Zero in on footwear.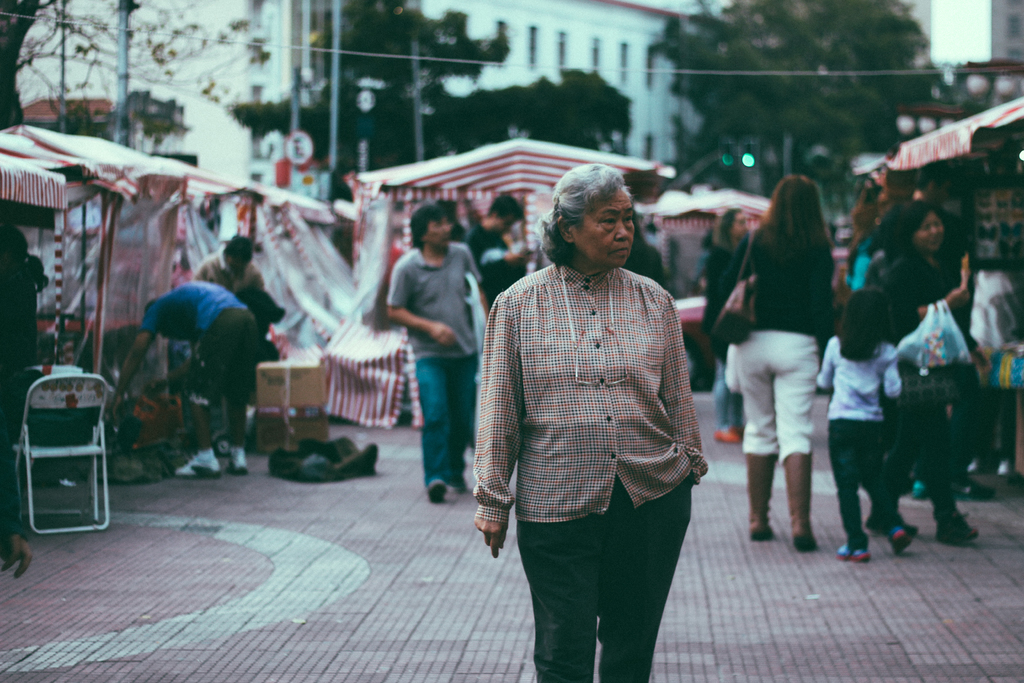
Zeroed in: BBox(935, 512, 981, 543).
